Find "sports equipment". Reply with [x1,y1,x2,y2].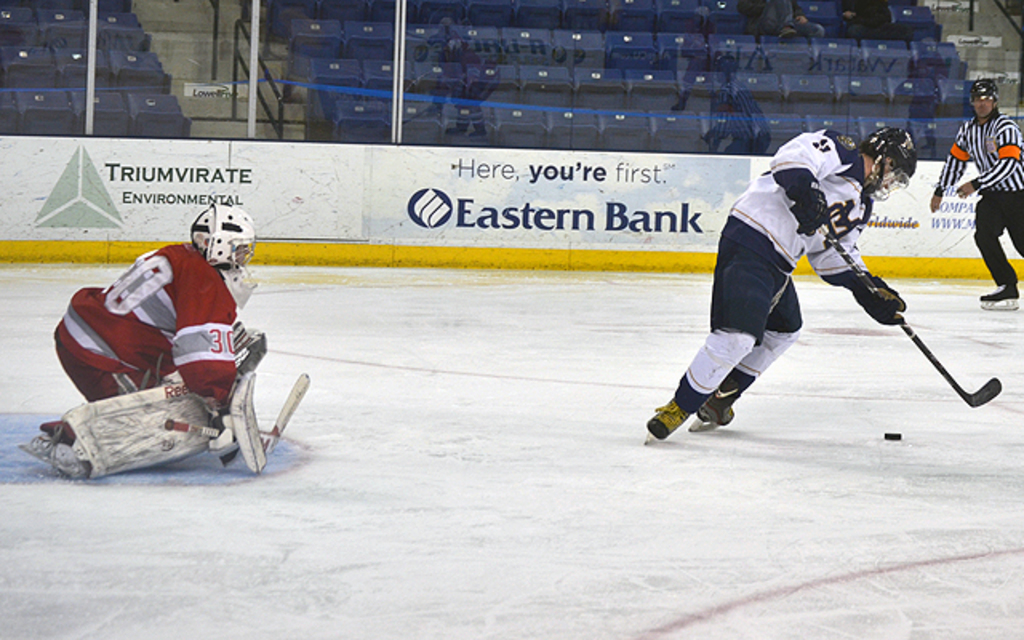
[843,272,904,320].
